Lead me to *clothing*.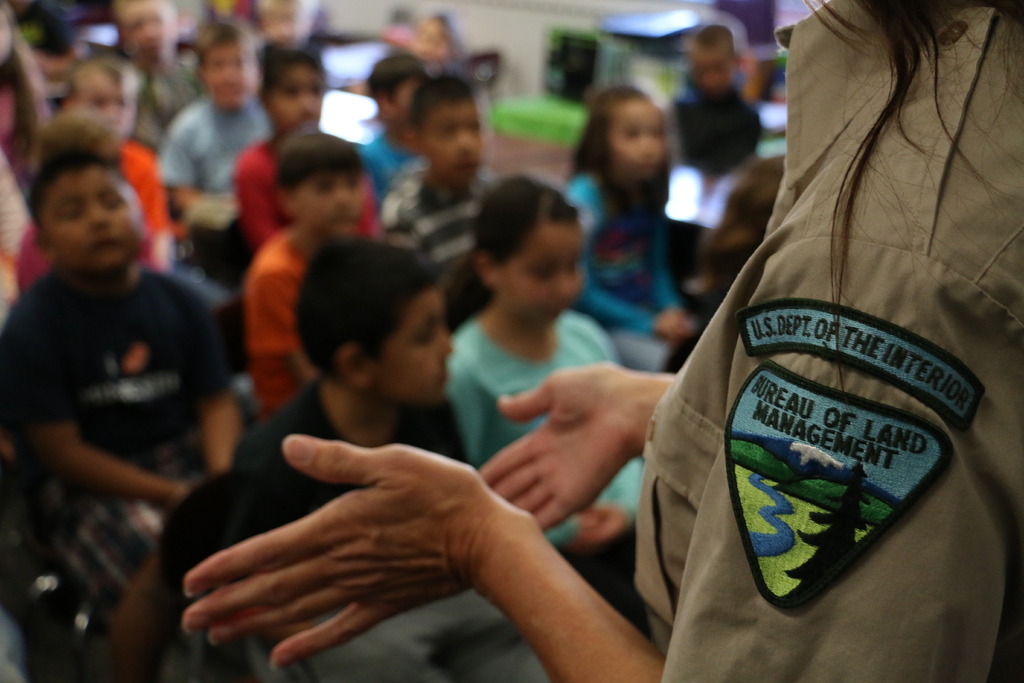
Lead to region(154, 92, 270, 283).
